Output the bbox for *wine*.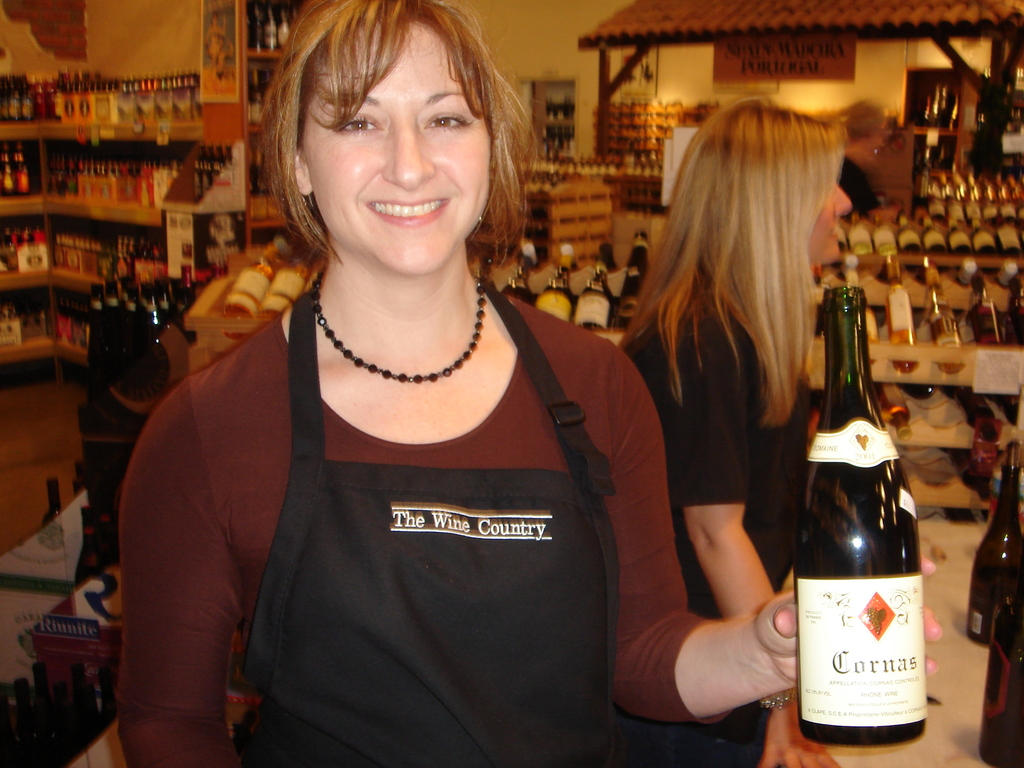
bbox=(77, 508, 102, 588).
